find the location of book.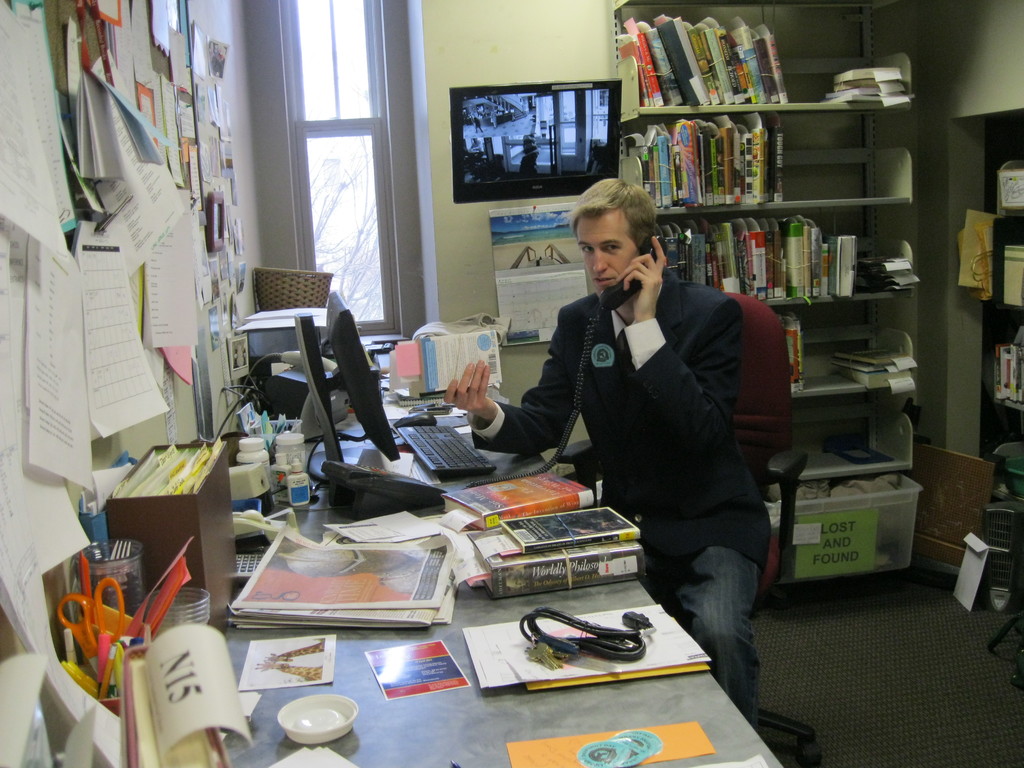
Location: Rect(422, 330, 511, 394).
